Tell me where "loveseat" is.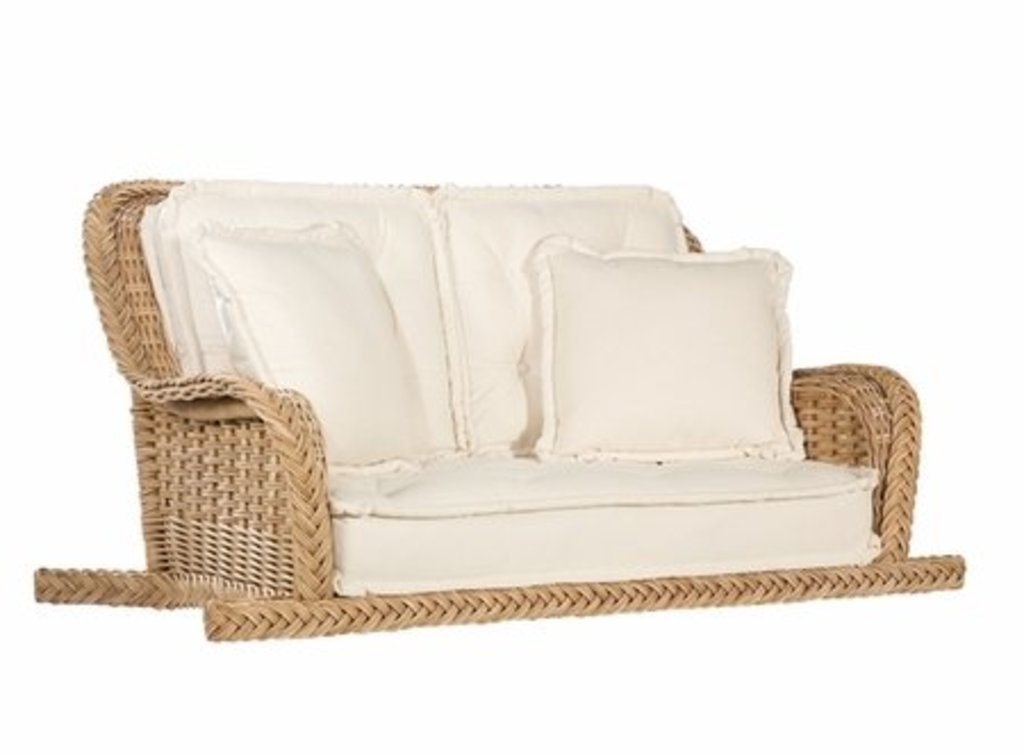
"loveseat" is at x1=30 y1=184 x2=967 y2=639.
